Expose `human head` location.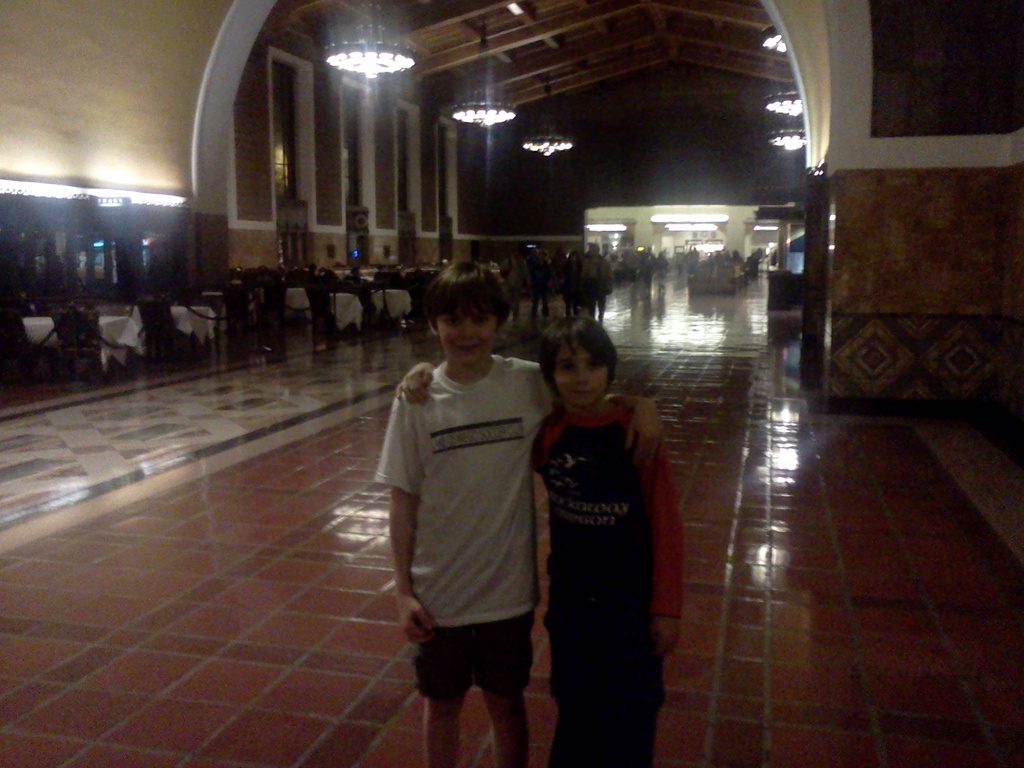
Exposed at (left=534, top=313, right=618, bottom=415).
